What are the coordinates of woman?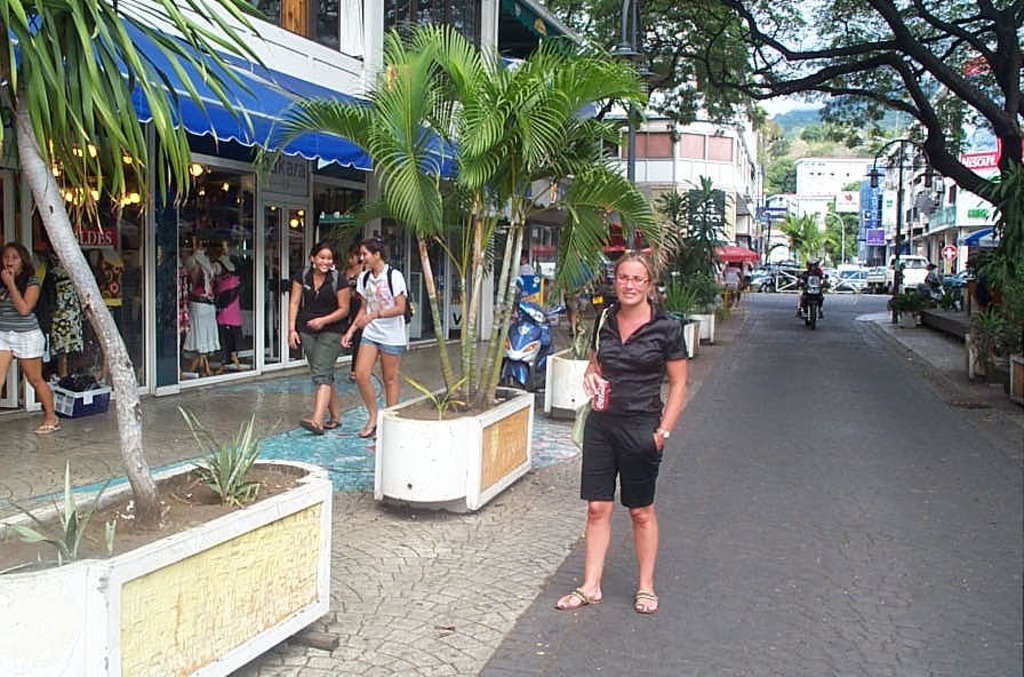
[0,247,61,437].
